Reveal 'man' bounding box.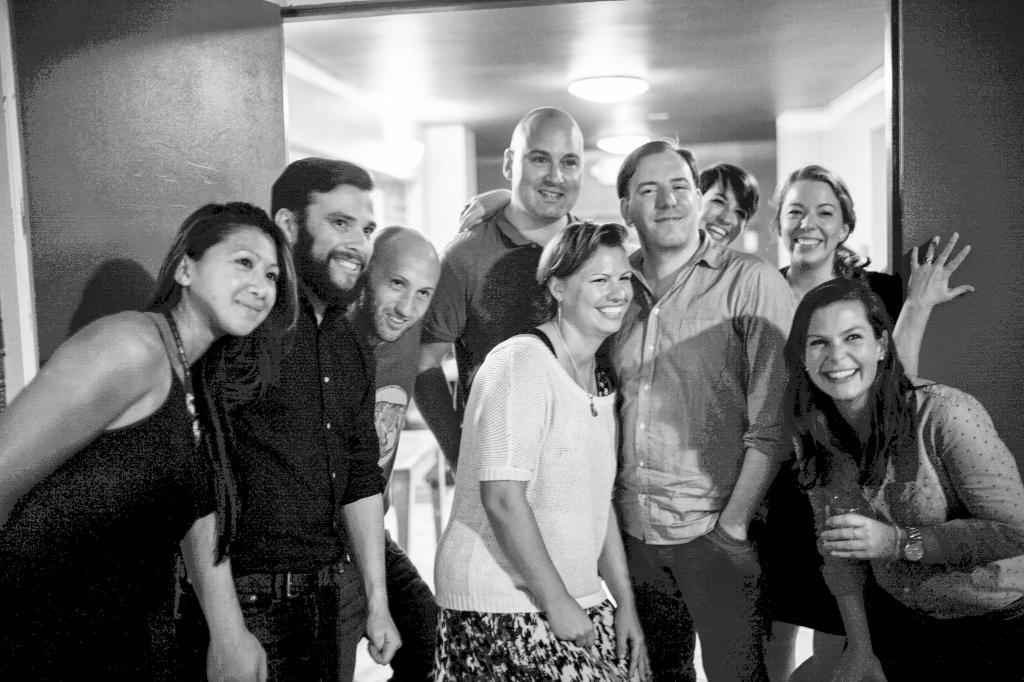
Revealed: crop(422, 104, 597, 349).
